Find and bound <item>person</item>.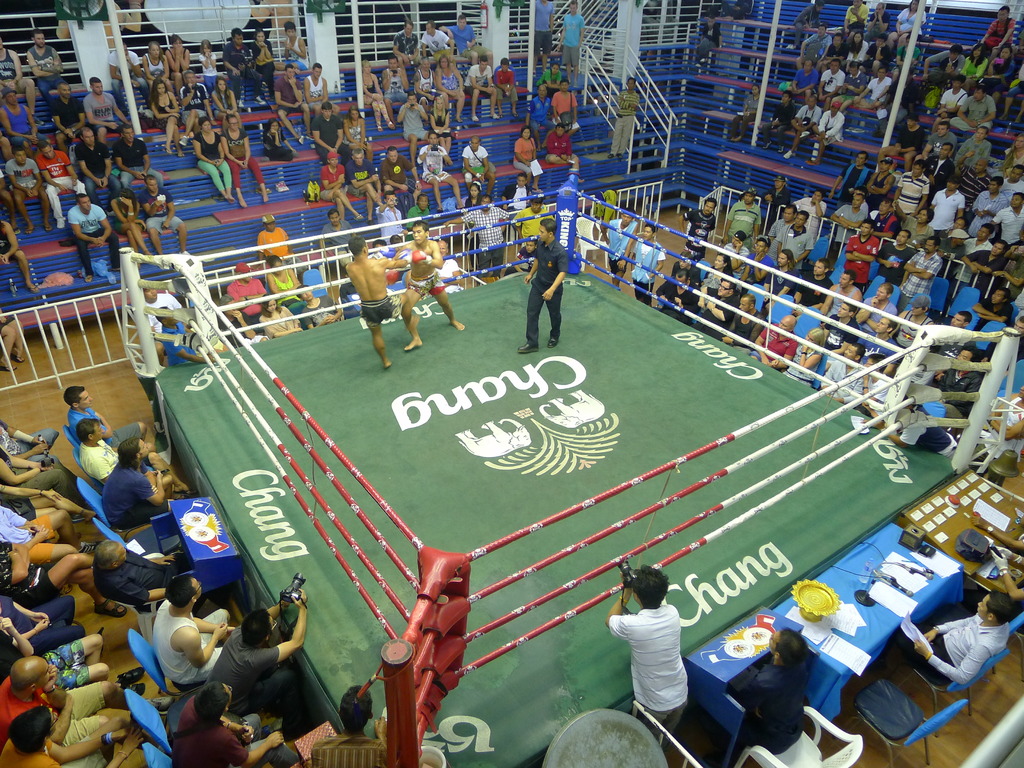
Bound: 250/30/275/91.
